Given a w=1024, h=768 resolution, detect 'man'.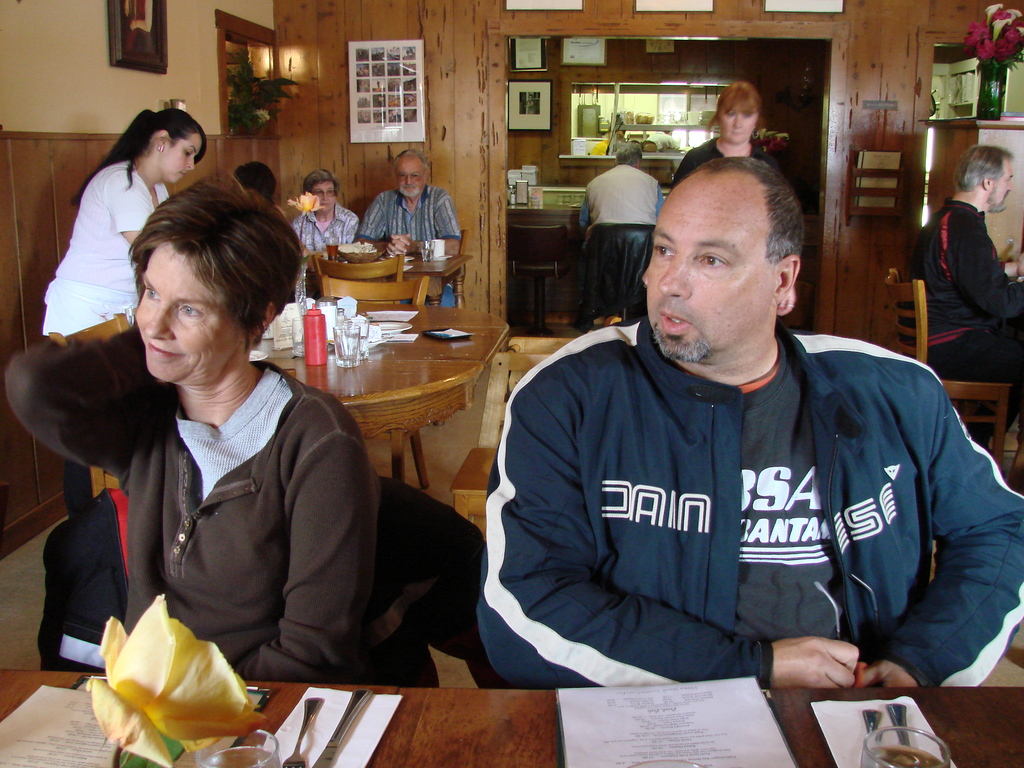
897/141/1023/454.
